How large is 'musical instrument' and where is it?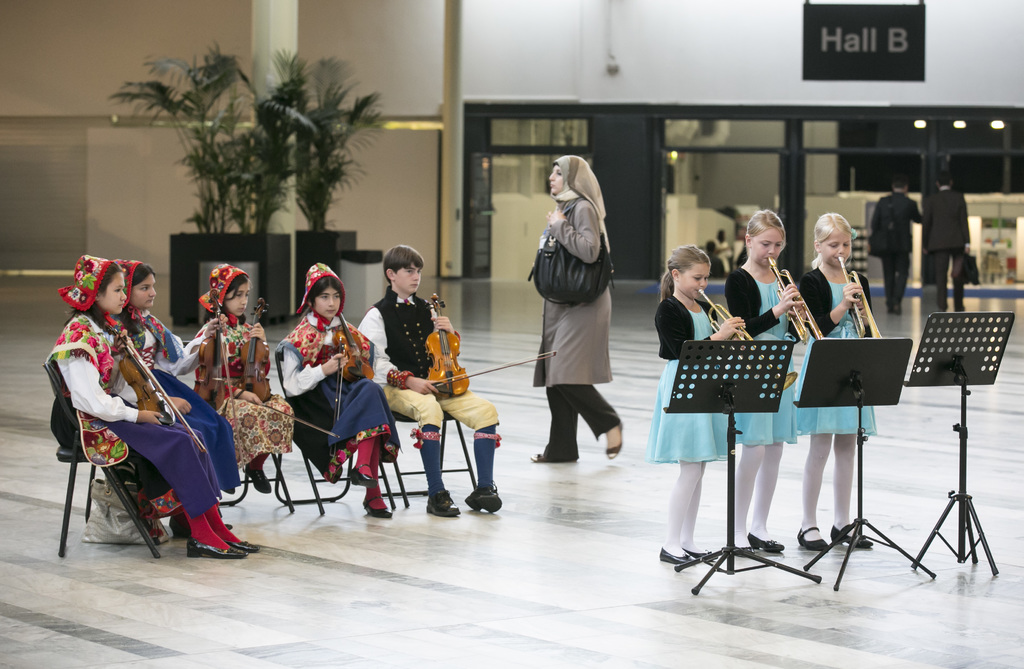
Bounding box: <bbox>328, 306, 380, 420</bbox>.
